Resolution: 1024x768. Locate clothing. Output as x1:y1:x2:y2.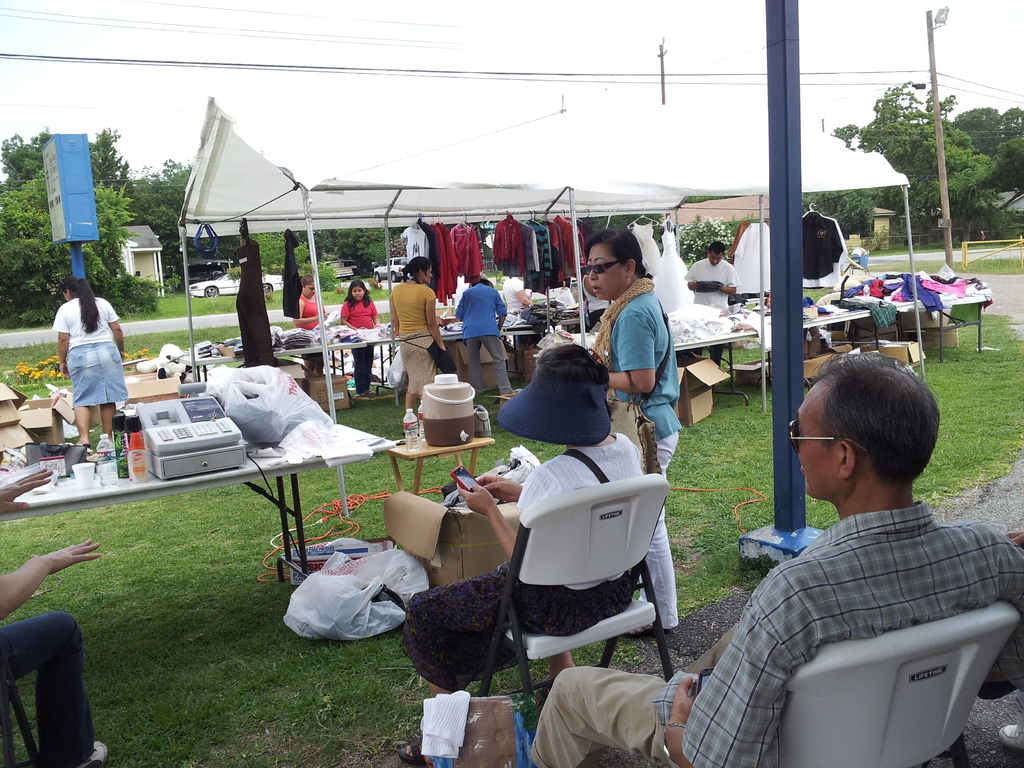
453:285:493:395.
